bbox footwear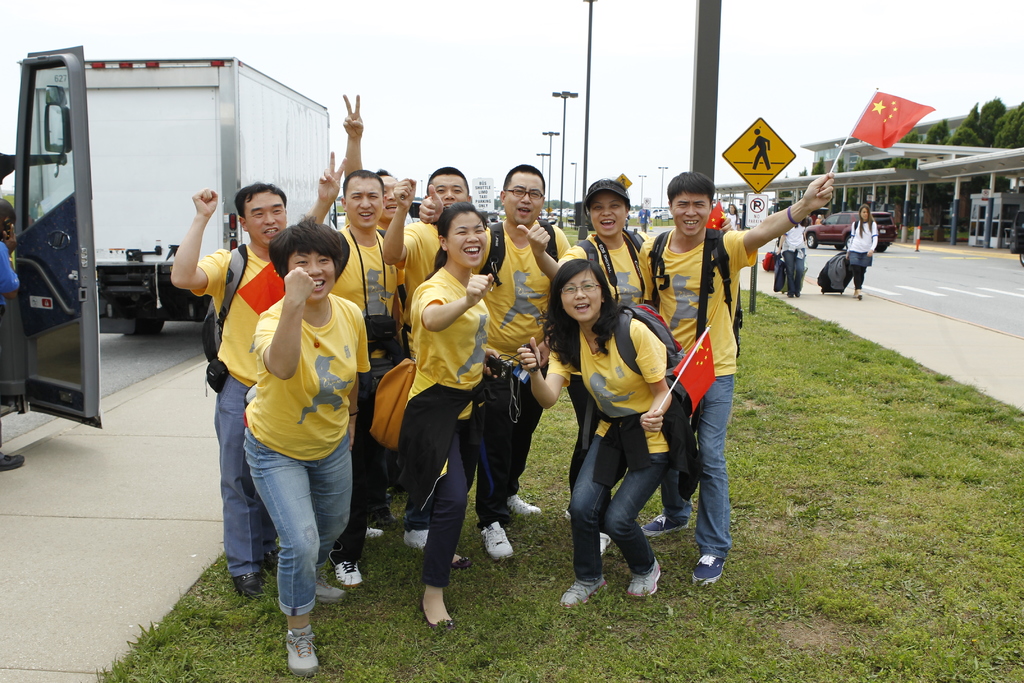
565,511,570,521
